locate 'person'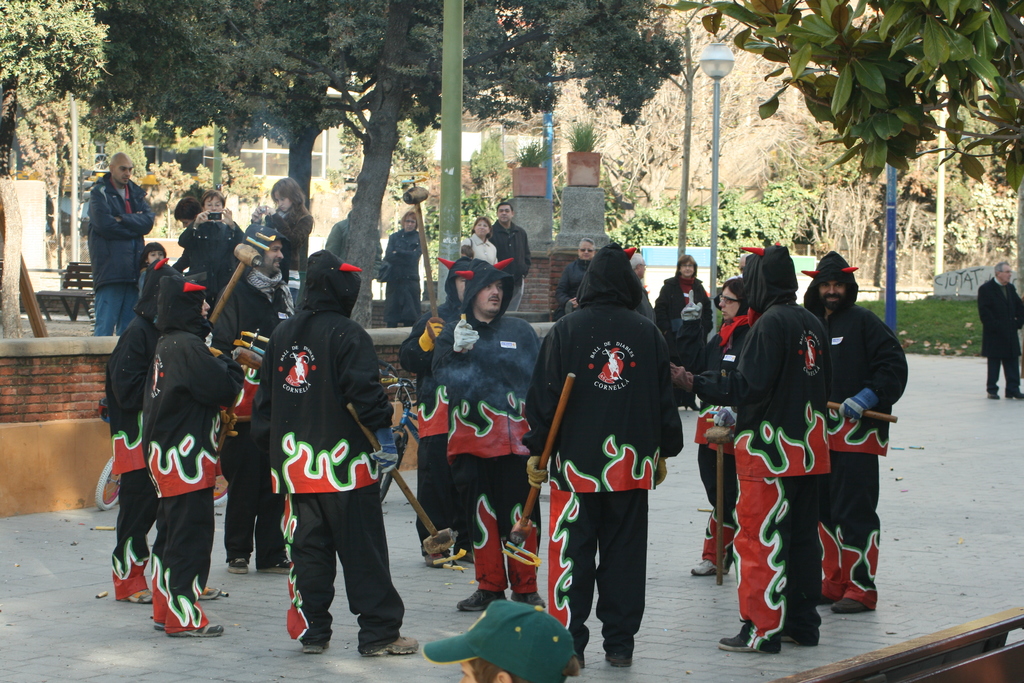
{"x1": 255, "y1": 247, "x2": 420, "y2": 668}
